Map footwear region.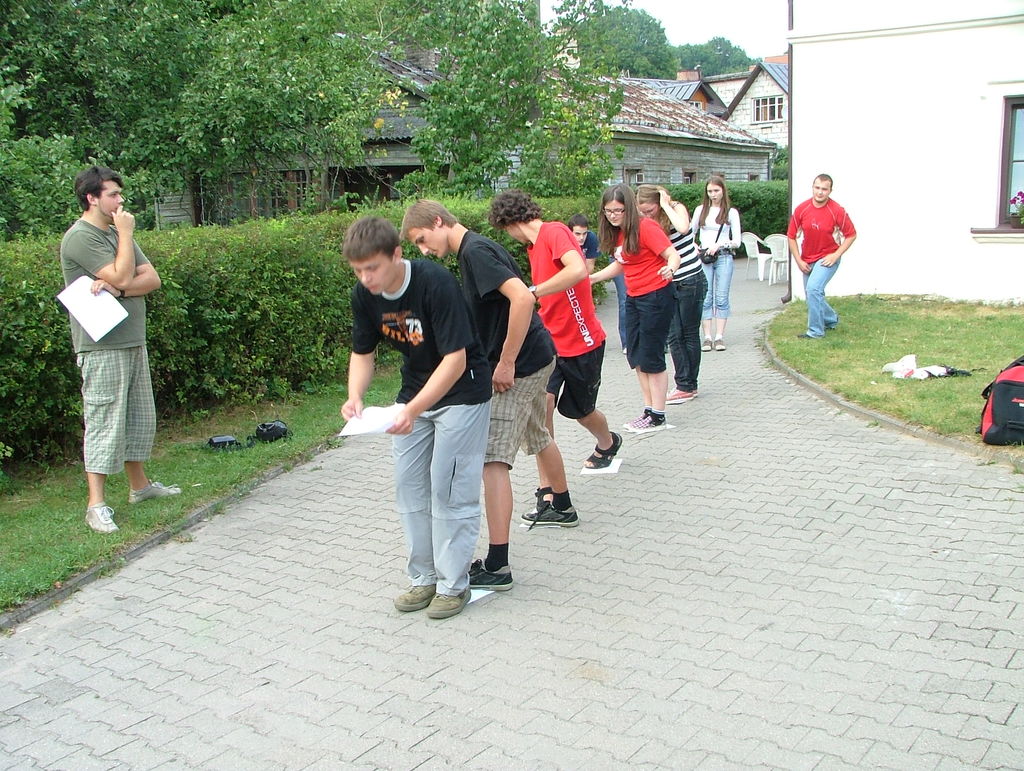
Mapped to [422,591,473,619].
